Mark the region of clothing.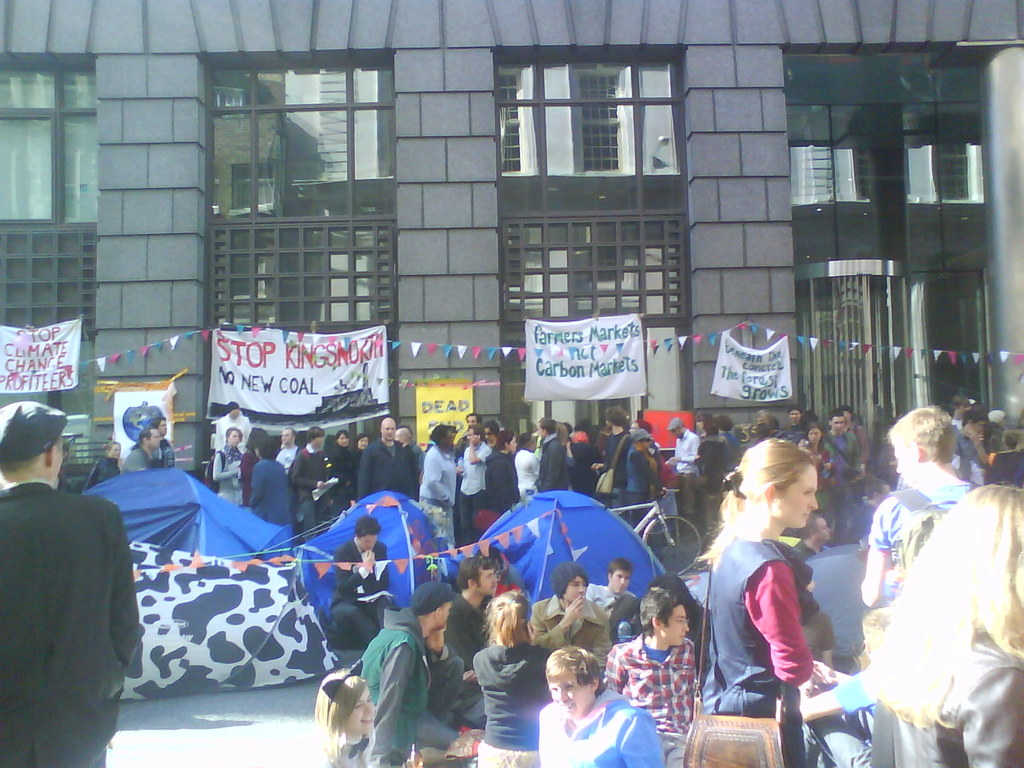
Region: bbox(253, 458, 300, 525).
